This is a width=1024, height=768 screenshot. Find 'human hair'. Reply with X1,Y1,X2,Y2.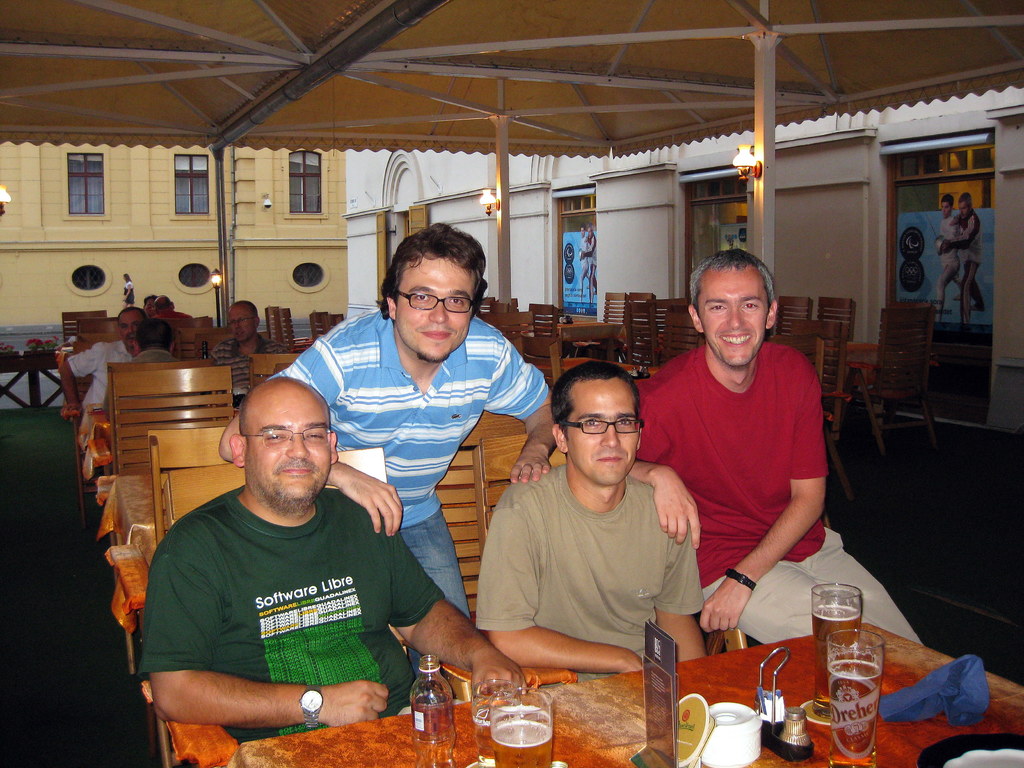
234,299,257,312.
